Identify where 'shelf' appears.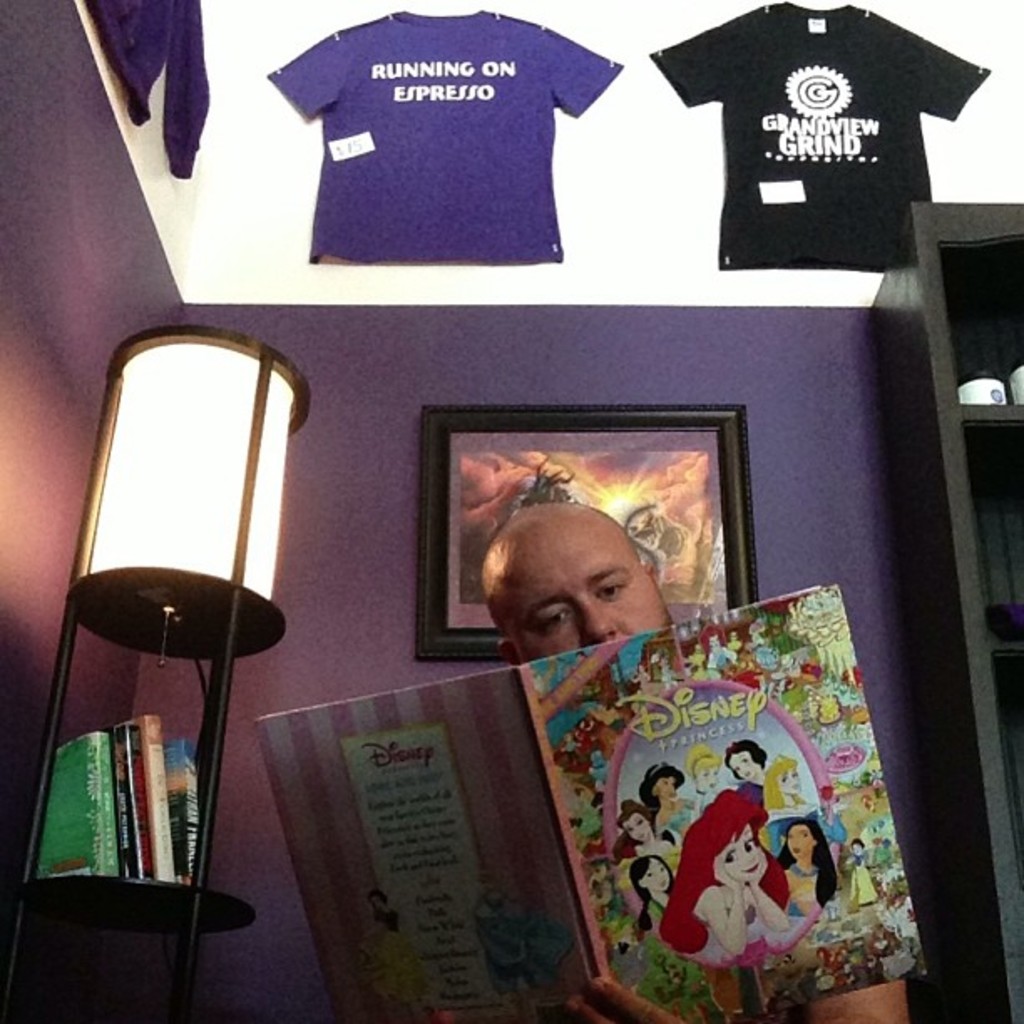
Appears at {"x1": 18, "y1": 599, "x2": 251, "y2": 940}.
